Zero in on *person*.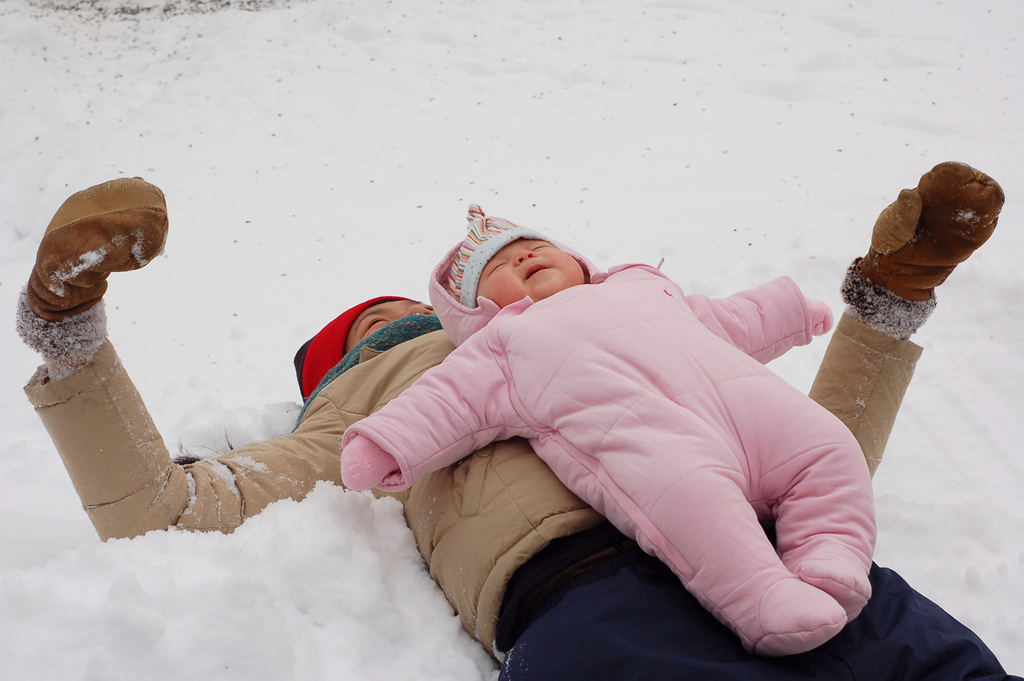
Zeroed in: 341:204:892:653.
